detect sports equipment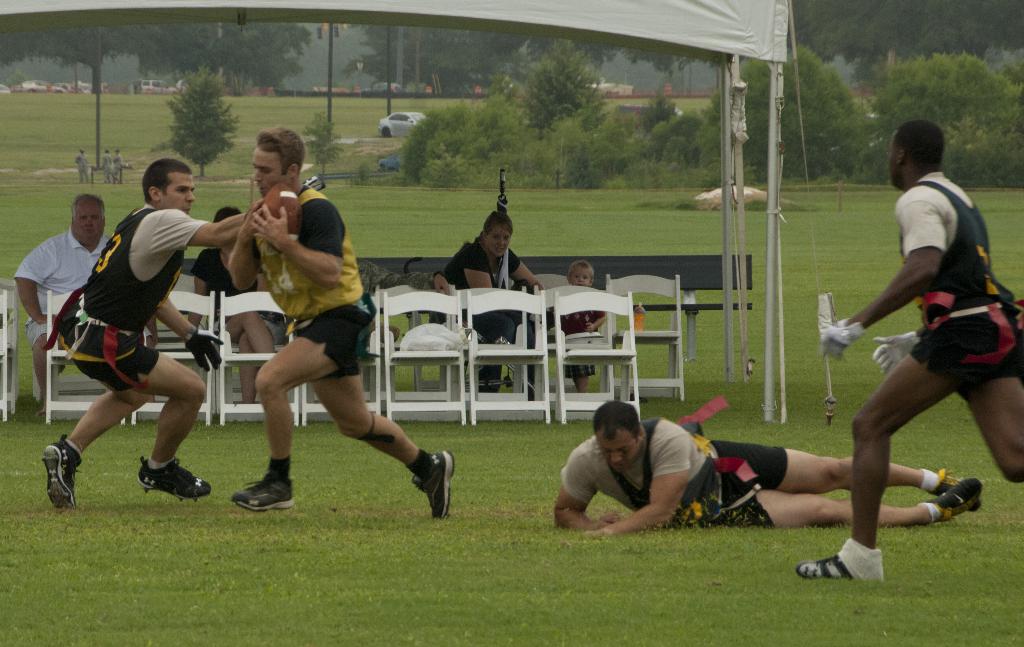
bbox=(820, 315, 863, 360)
